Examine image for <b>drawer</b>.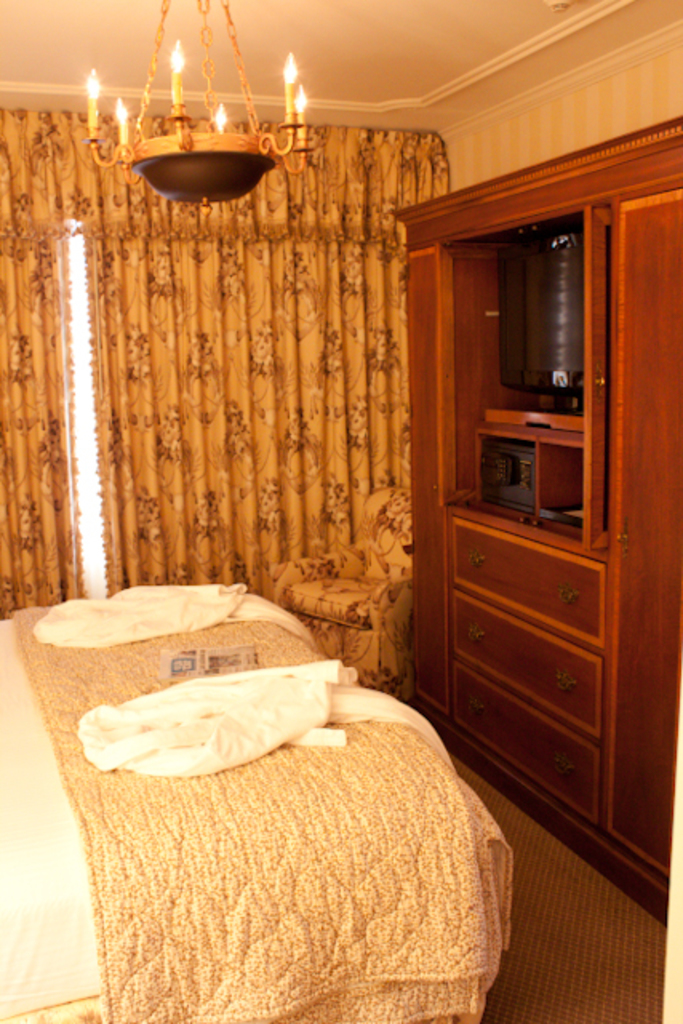
Examination result: 453/590/600/741.
